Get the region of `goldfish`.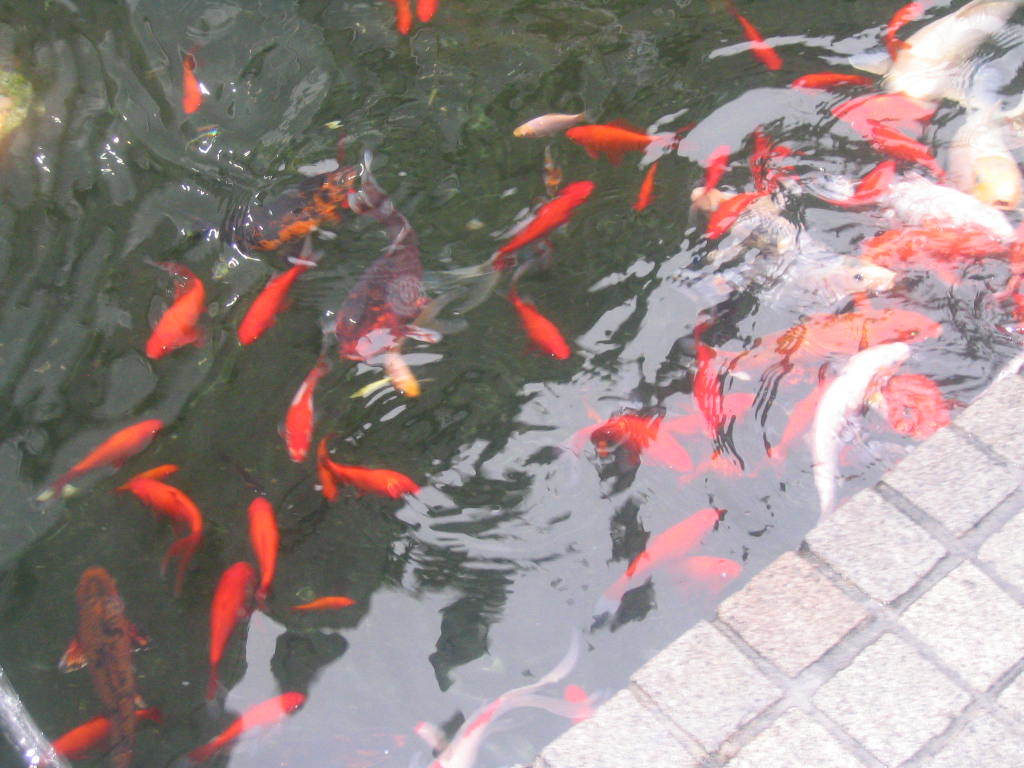
<region>125, 473, 203, 595</region>.
